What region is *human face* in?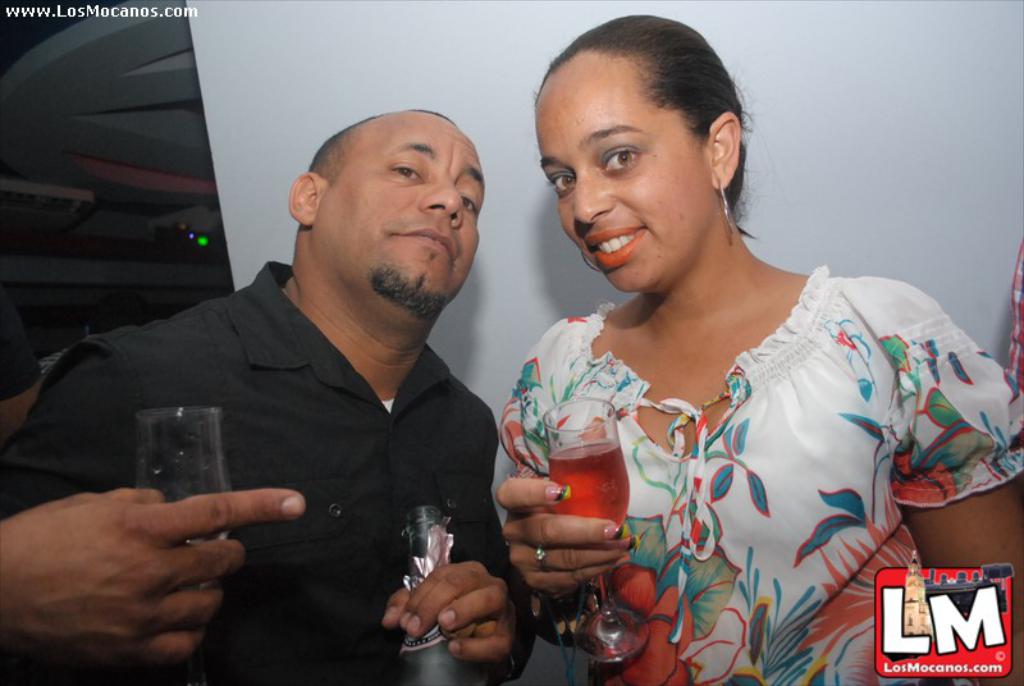
[left=312, top=111, right=484, bottom=315].
